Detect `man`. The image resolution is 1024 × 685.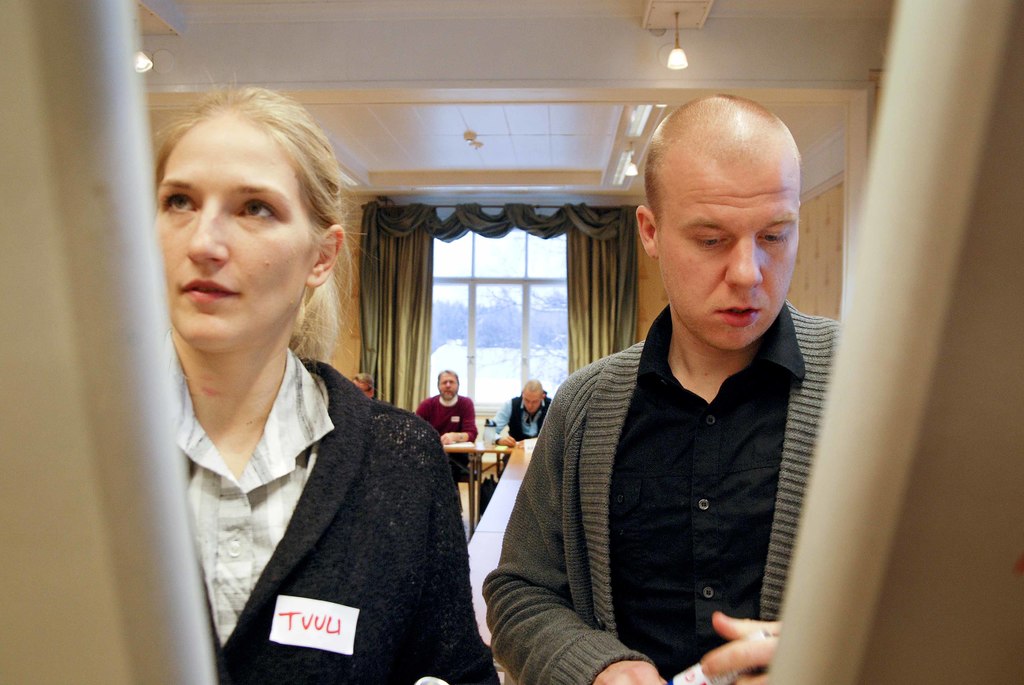
l=351, t=370, r=378, b=400.
